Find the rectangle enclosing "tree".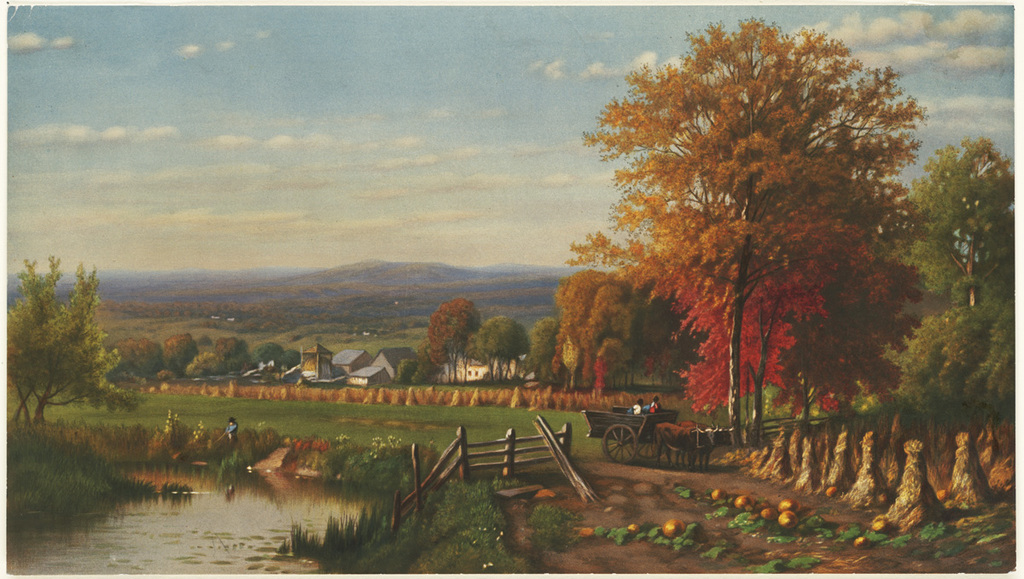
bbox=[188, 338, 244, 384].
